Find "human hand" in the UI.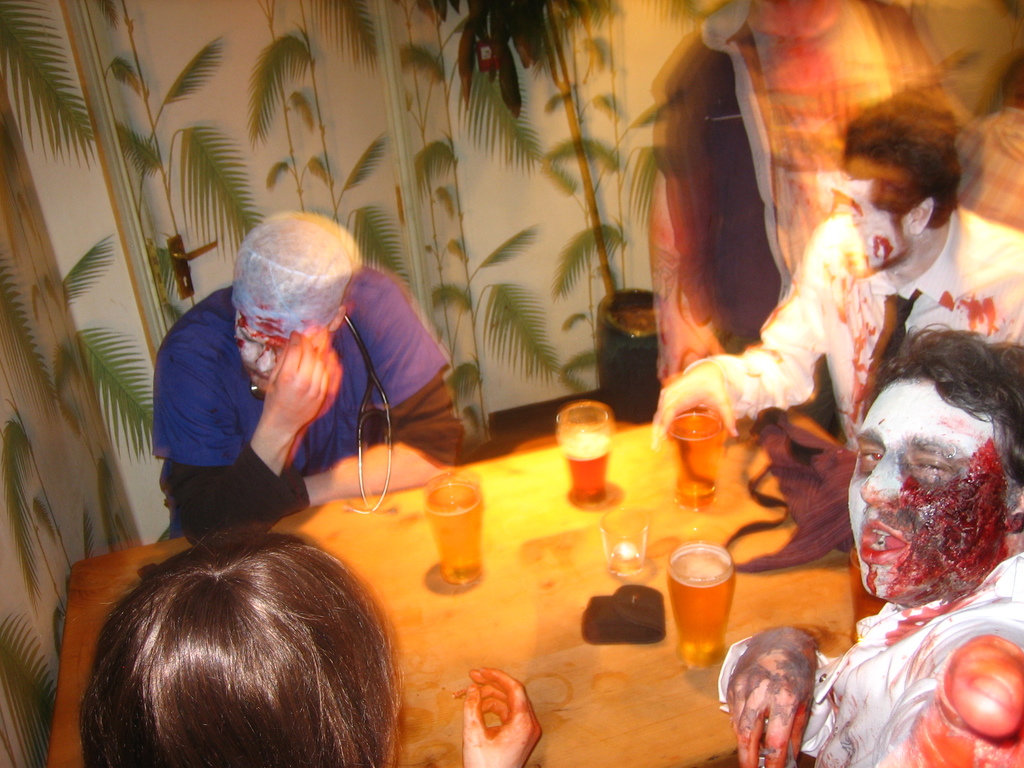
UI element at bbox(243, 319, 330, 458).
